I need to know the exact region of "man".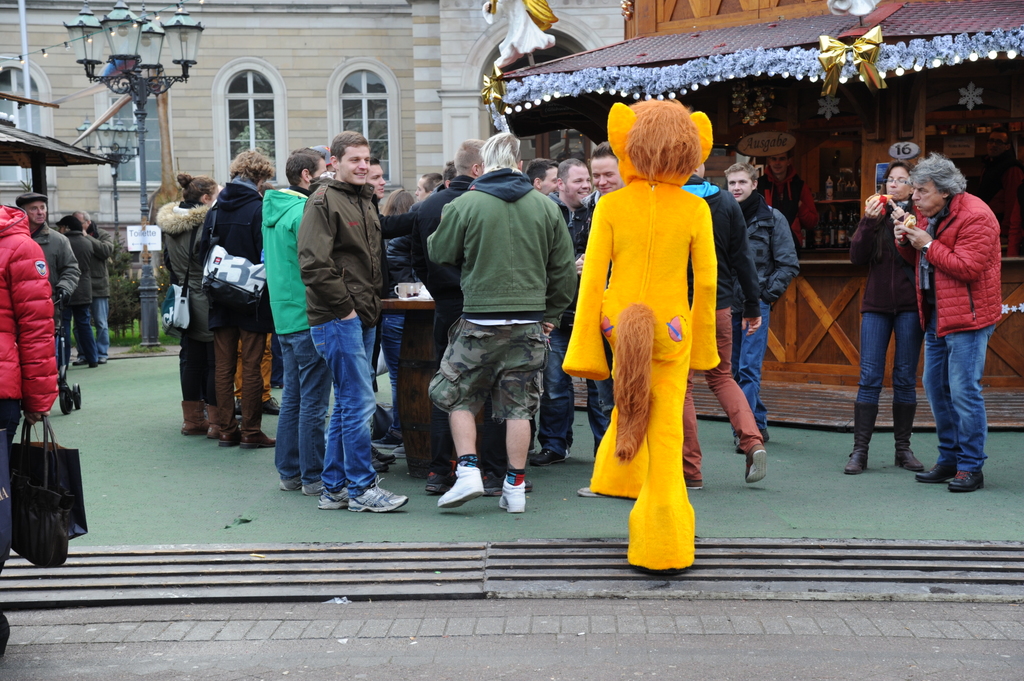
Region: crop(891, 153, 1004, 490).
